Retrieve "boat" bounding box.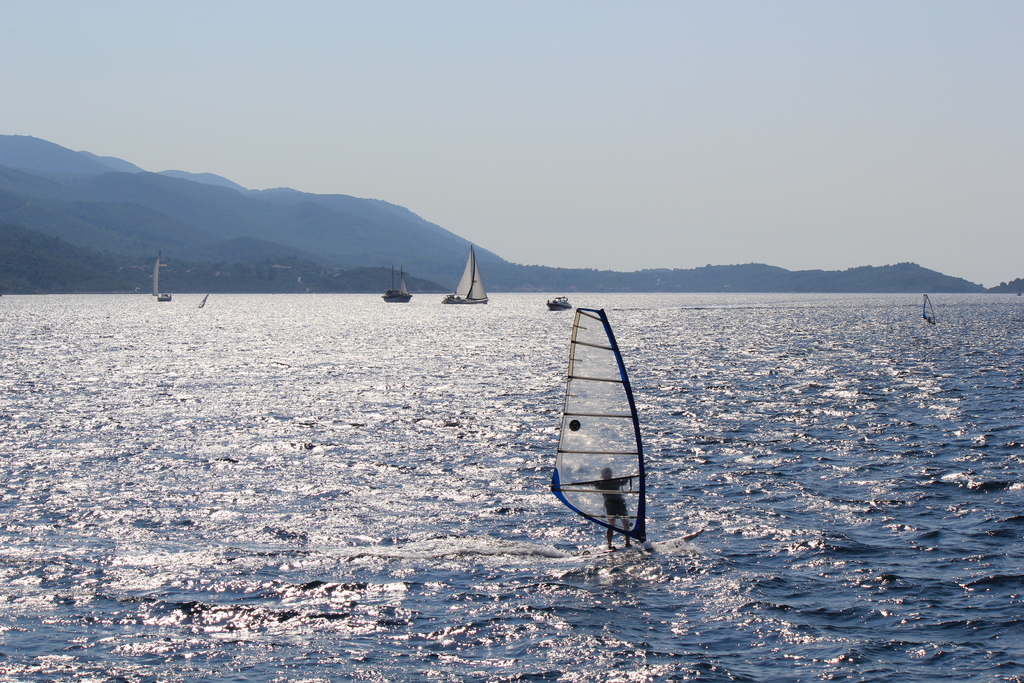
Bounding box: locate(376, 263, 413, 304).
